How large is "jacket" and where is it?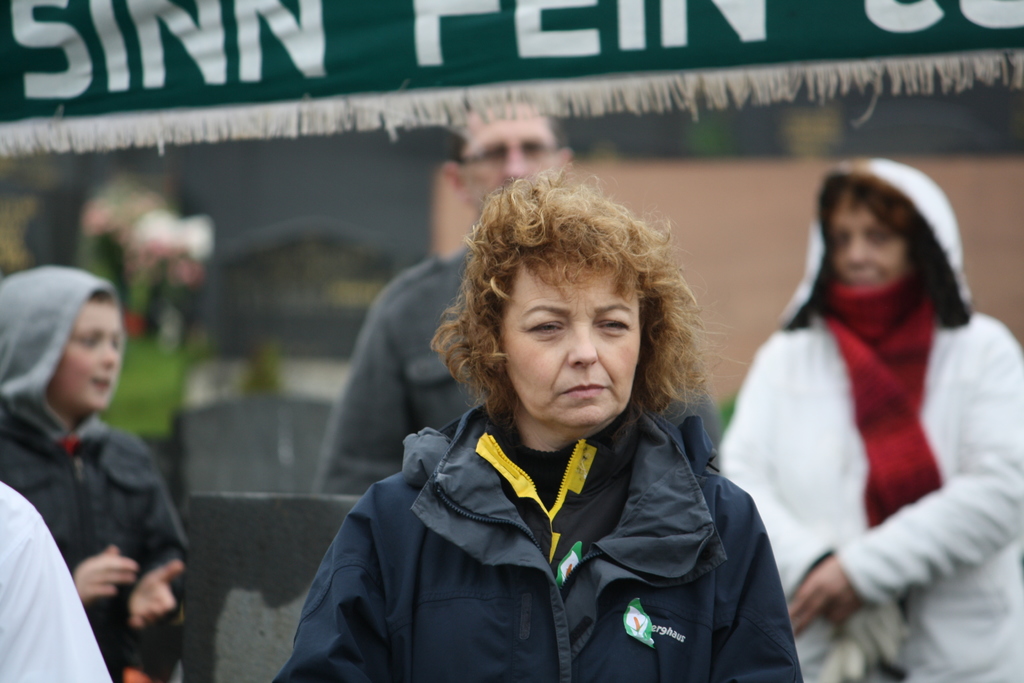
Bounding box: [left=282, top=400, right=803, bottom=682].
